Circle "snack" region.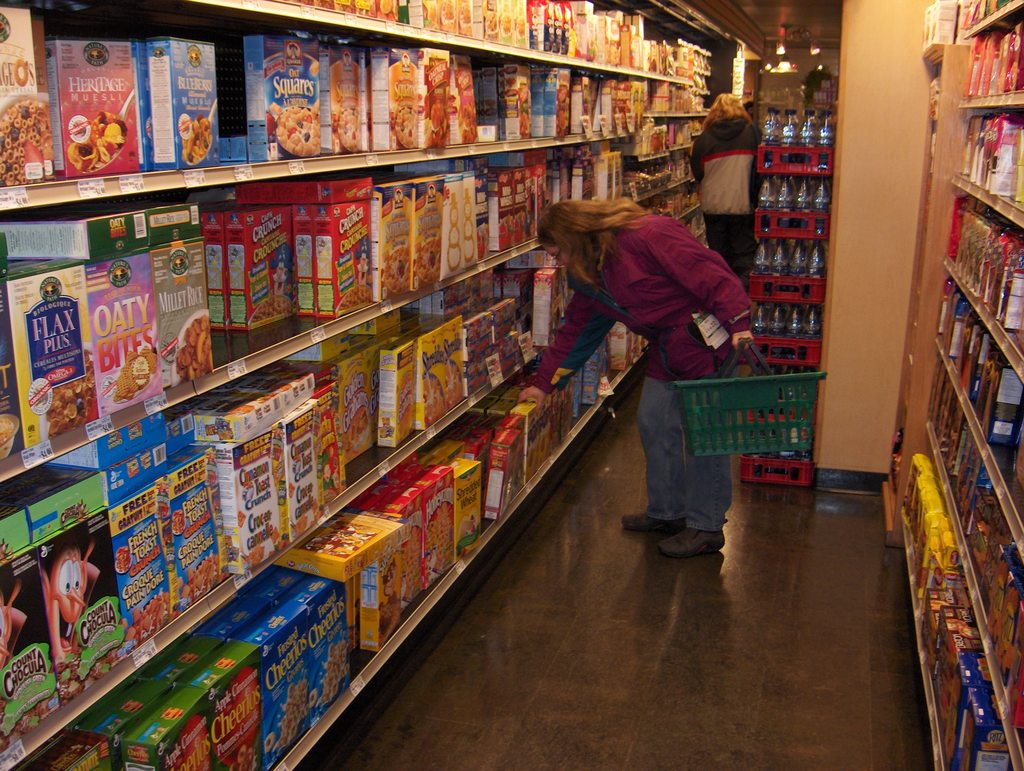
Region: (125, 594, 170, 642).
